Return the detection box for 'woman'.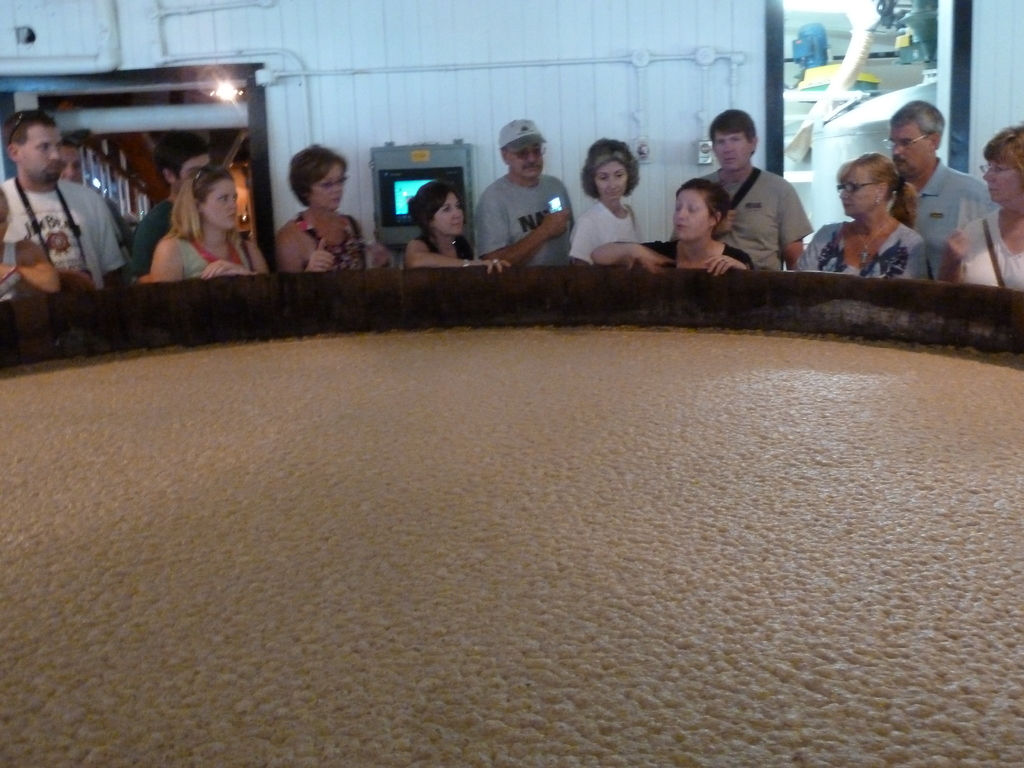
{"x1": 403, "y1": 180, "x2": 511, "y2": 271}.
